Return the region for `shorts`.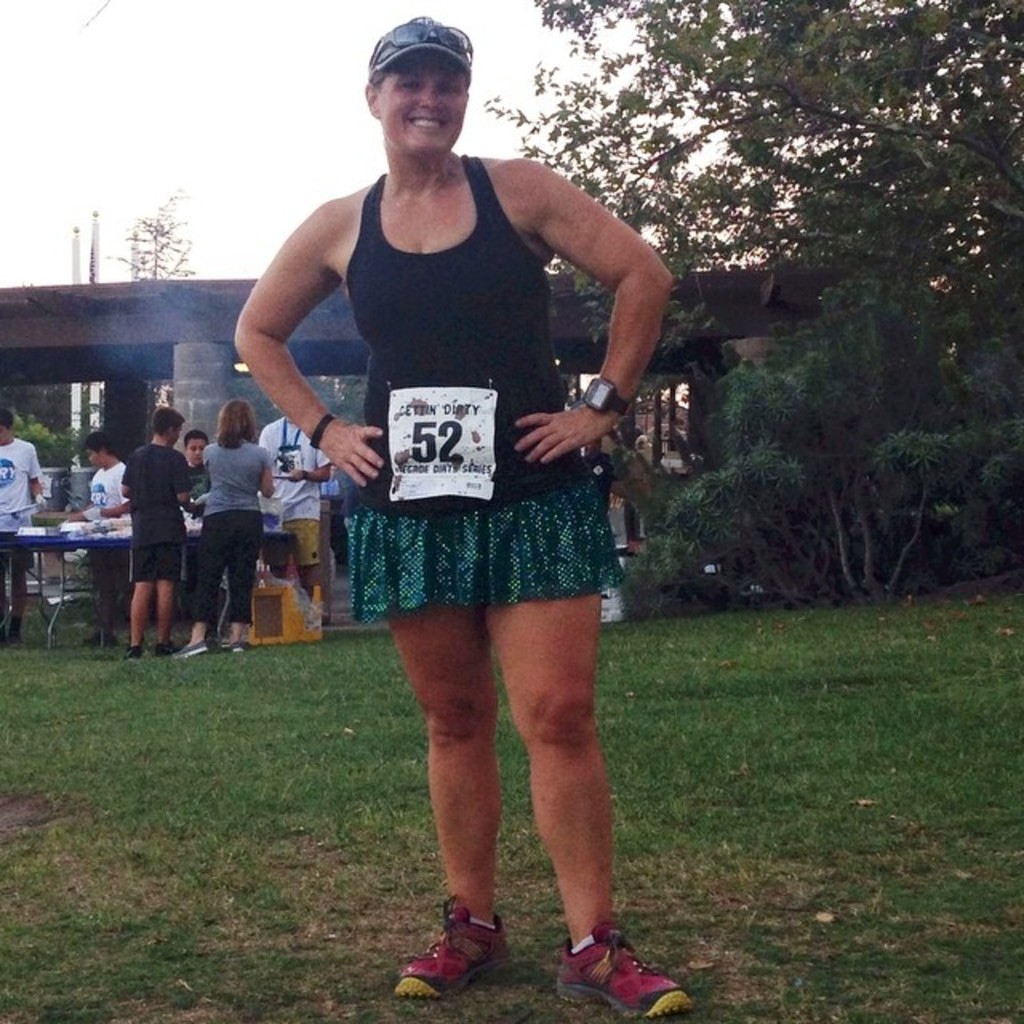
299/464/643/603.
